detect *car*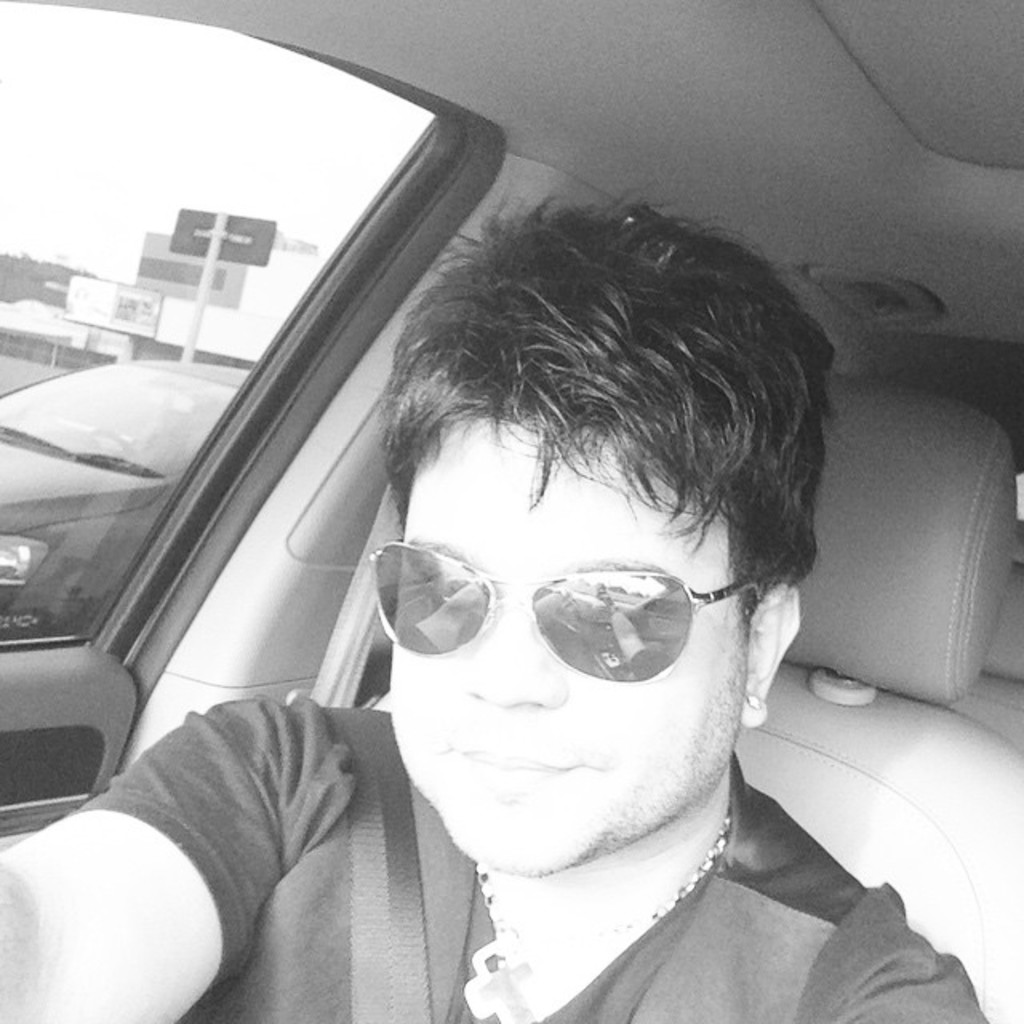
crop(0, 0, 1022, 1022)
